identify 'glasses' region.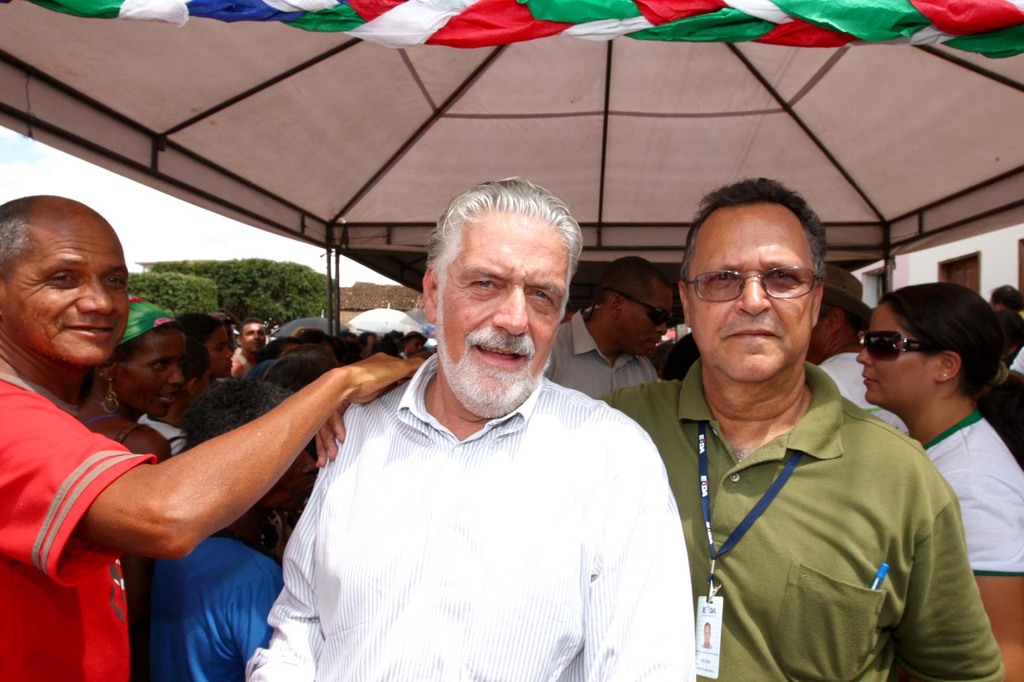
Region: 693,262,836,310.
